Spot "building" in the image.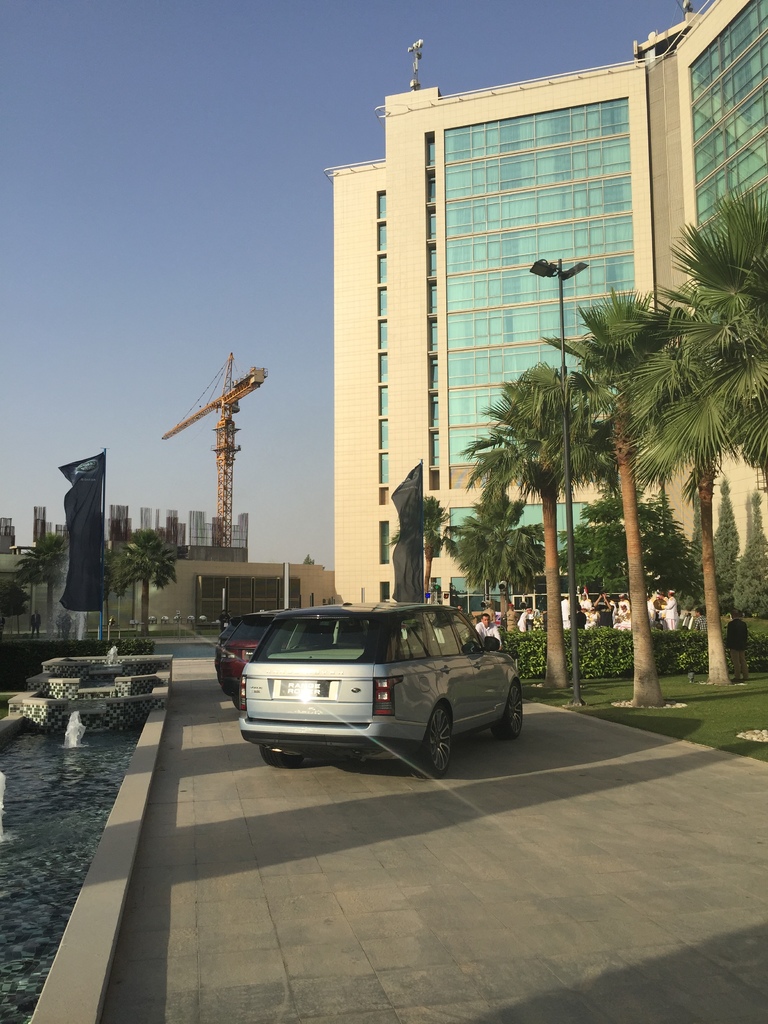
"building" found at [115,547,330,616].
